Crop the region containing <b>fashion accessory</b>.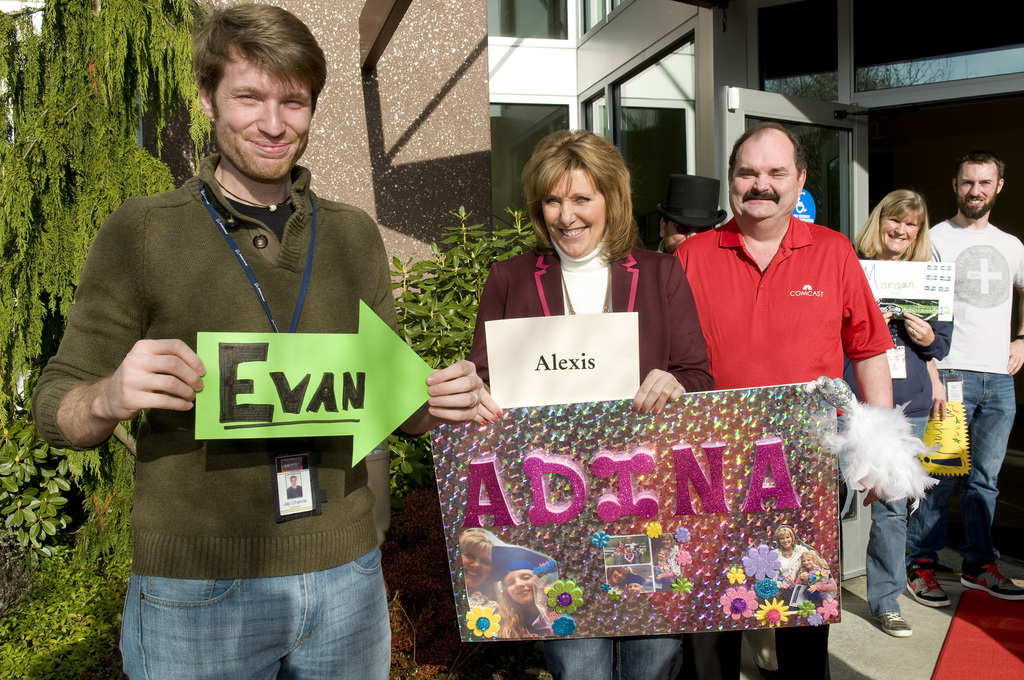
Crop region: bbox=[913, 233, 920, 243].
